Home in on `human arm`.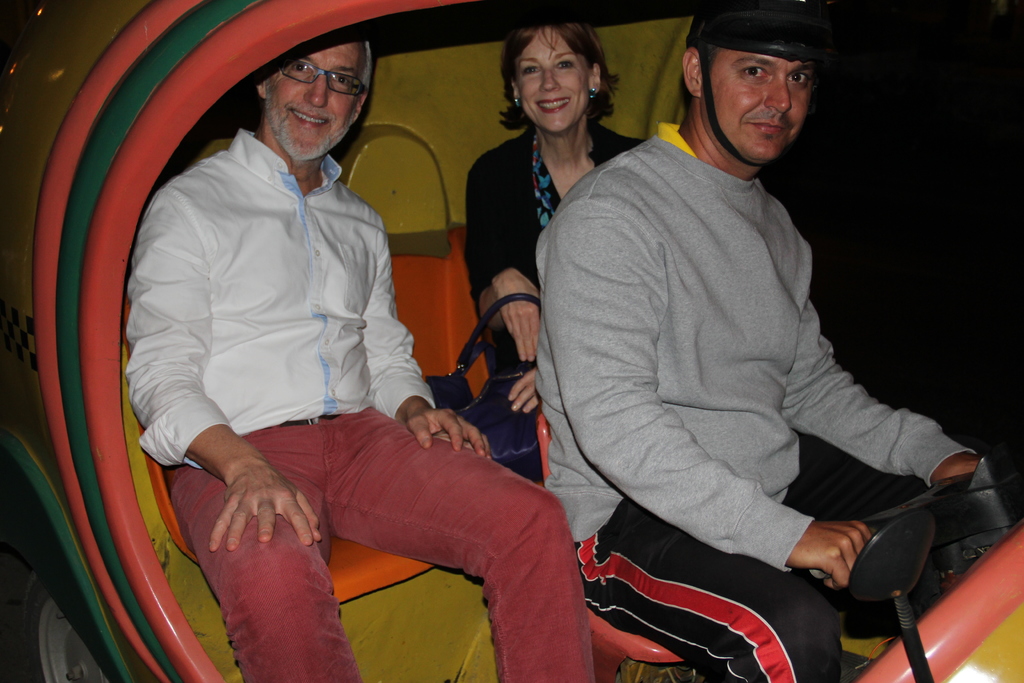
Homed in at 556 195 880 587.
